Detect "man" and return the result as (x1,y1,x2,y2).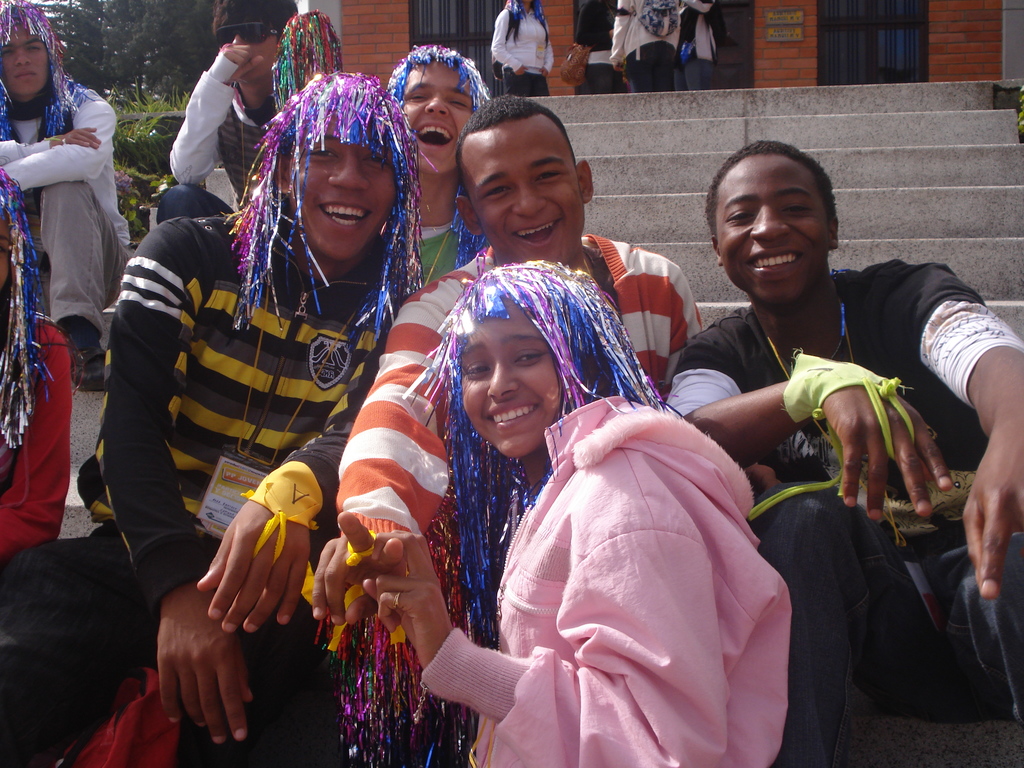
(660,141,1023,767).
